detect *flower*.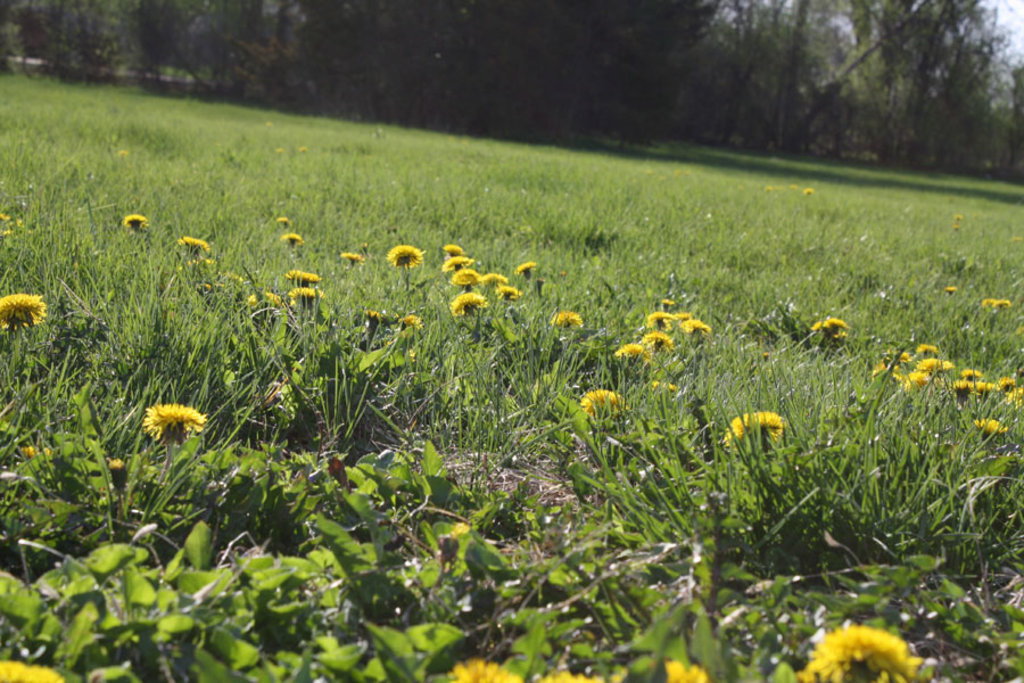
Detected at left=123, top=213, right=147, bottom=229.
